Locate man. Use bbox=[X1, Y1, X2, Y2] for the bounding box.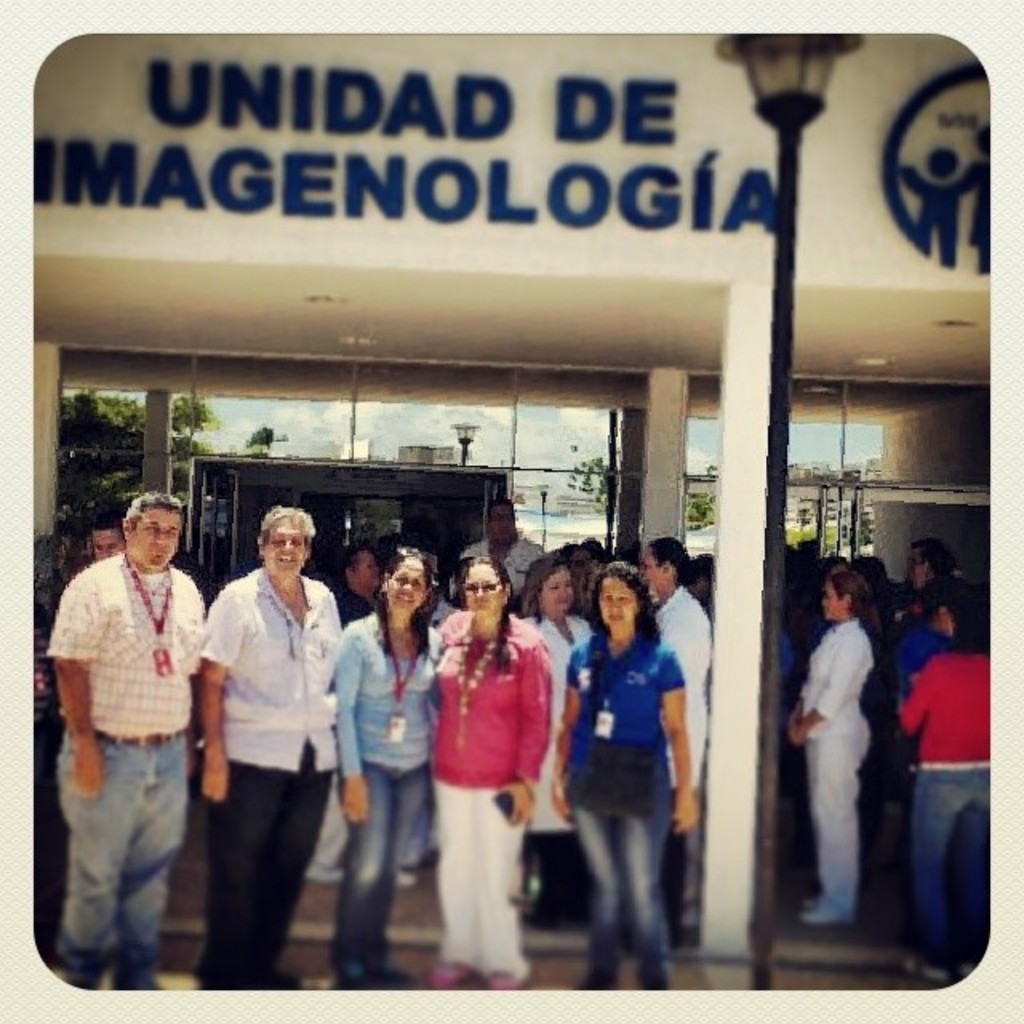
bbox=[90, 520, 120, 566].
